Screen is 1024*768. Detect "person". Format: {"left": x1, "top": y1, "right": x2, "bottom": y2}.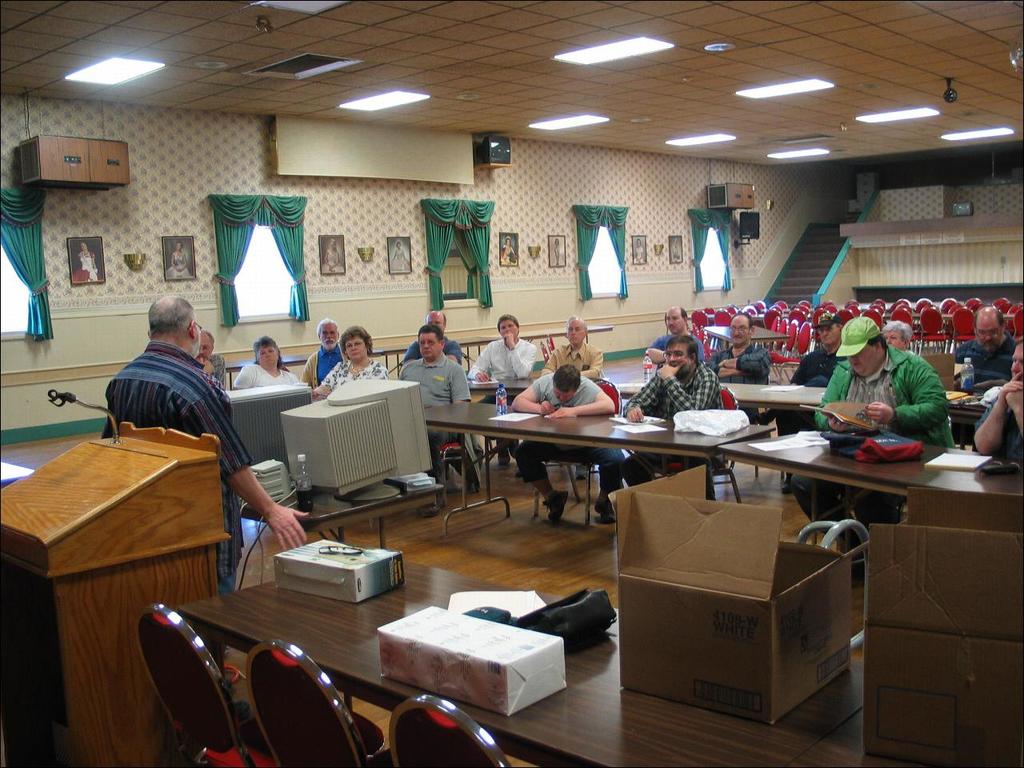
{"left": 706, "top": 302, "right": 768, "bottom": 386}.
